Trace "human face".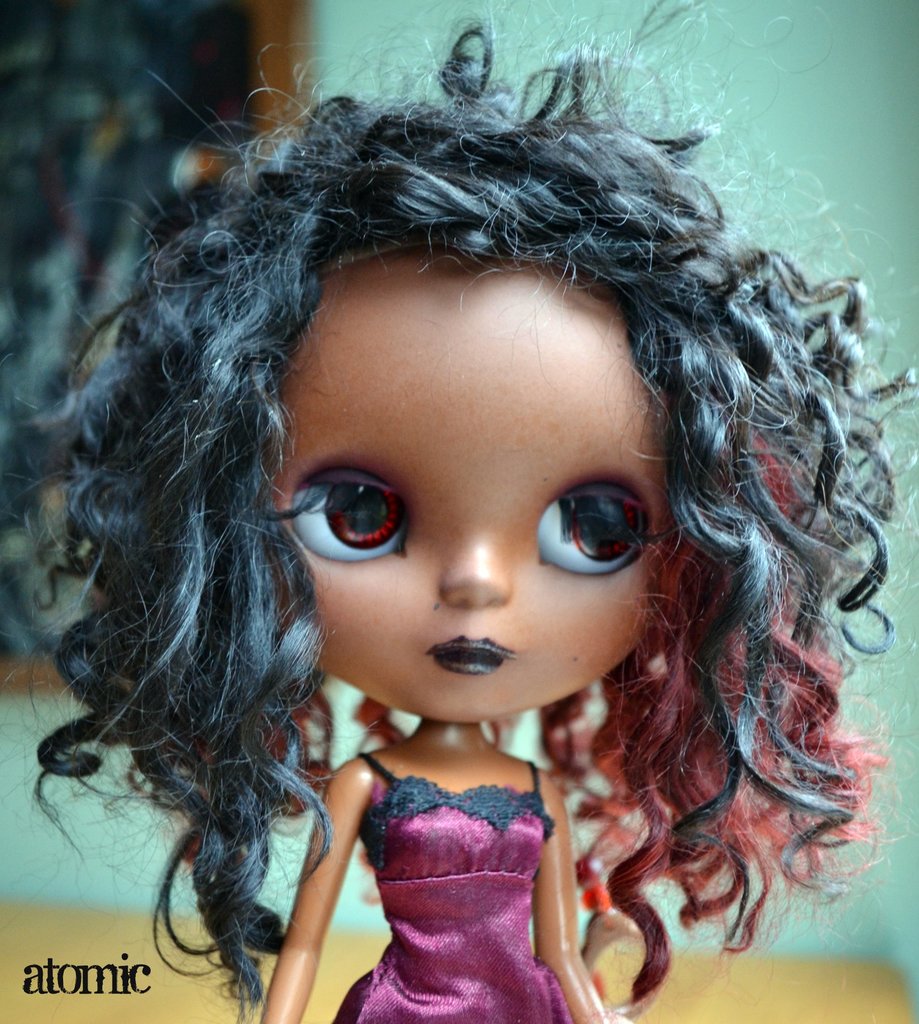
Traced to l=275, t=273, r=674, b=721.
